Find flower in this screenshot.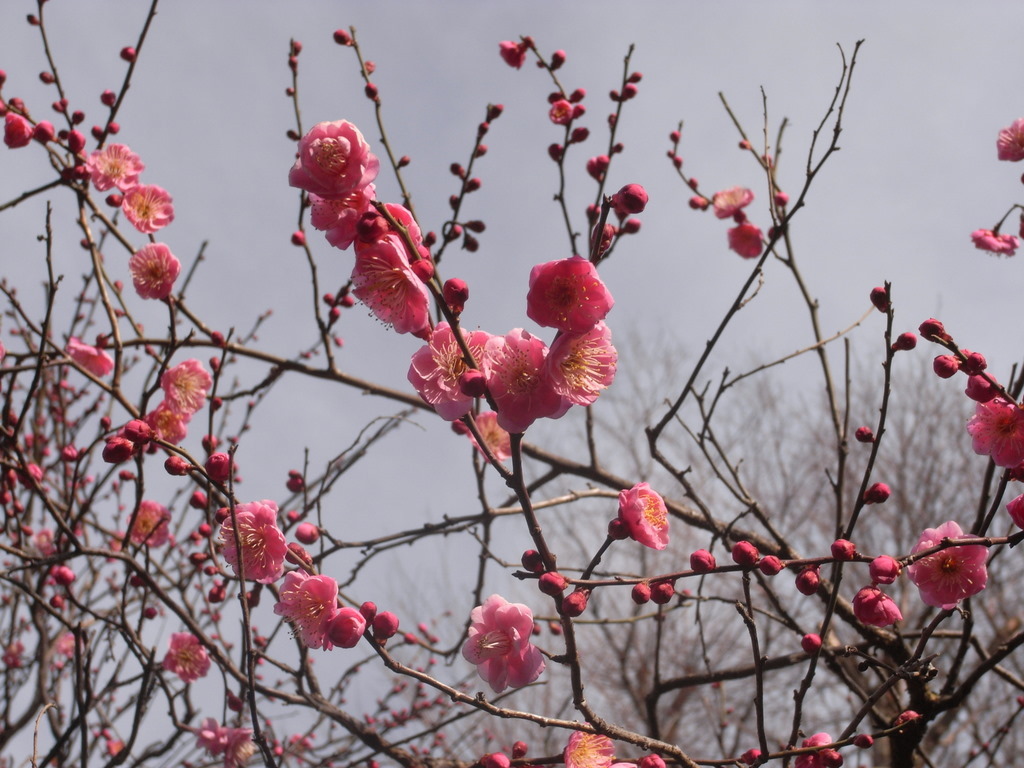
The bounding box for flower is pyautogui.locateOnScreen(353, 234, 433, 335).
